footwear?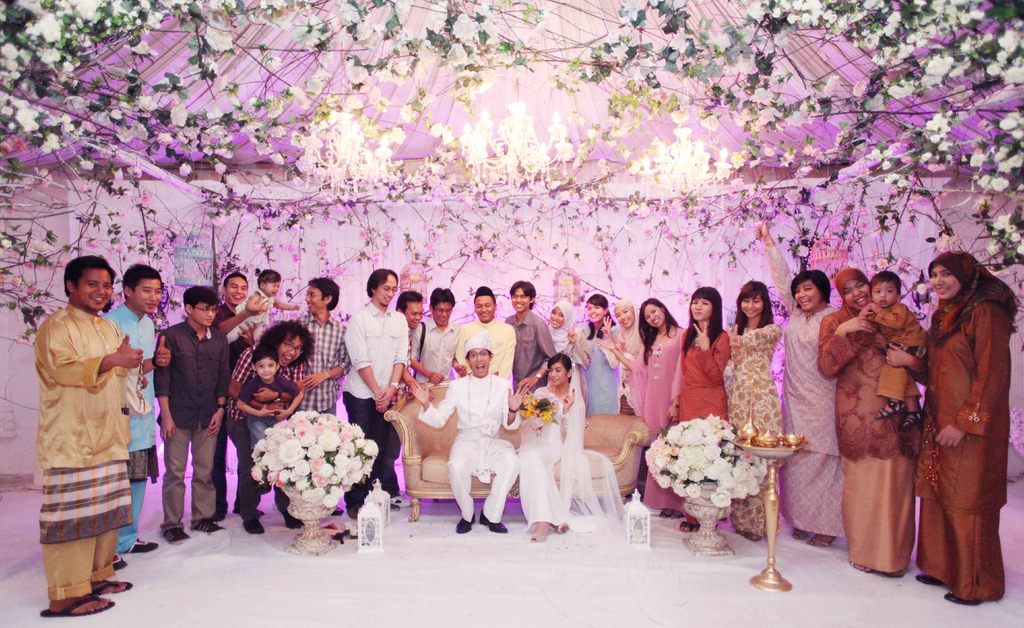
BBox(165, 528, 190, 542)
